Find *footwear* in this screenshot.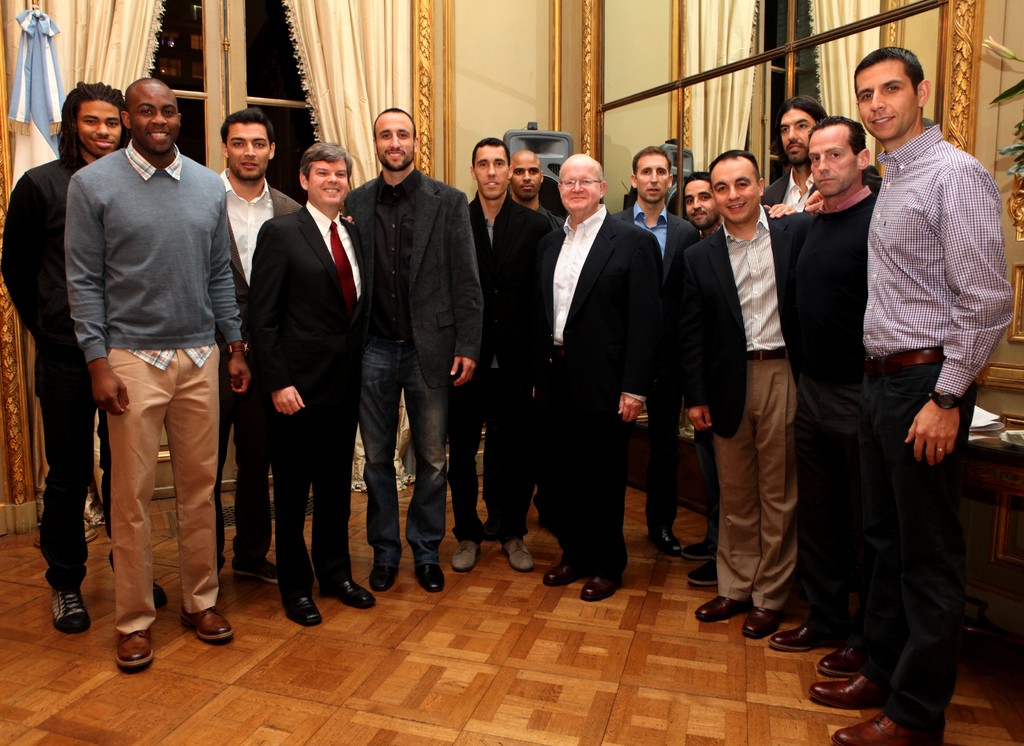
The bounding box for *footwear* is BBox(496, 526, 533, 573).
